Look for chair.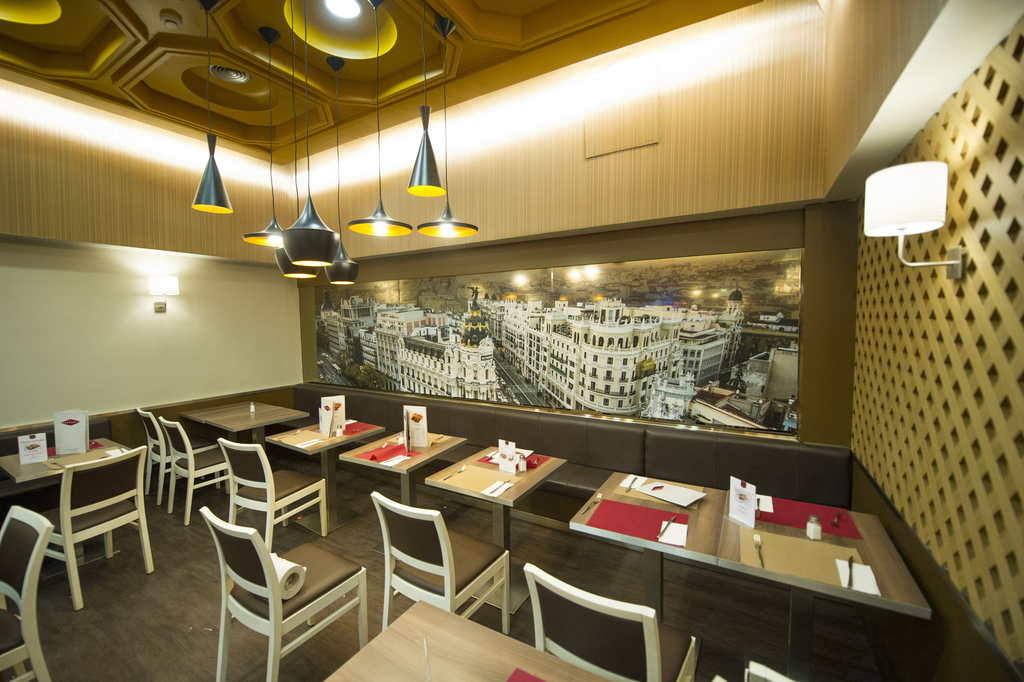
Found: [x1=140, y1=405, x2=177, y2=509].
